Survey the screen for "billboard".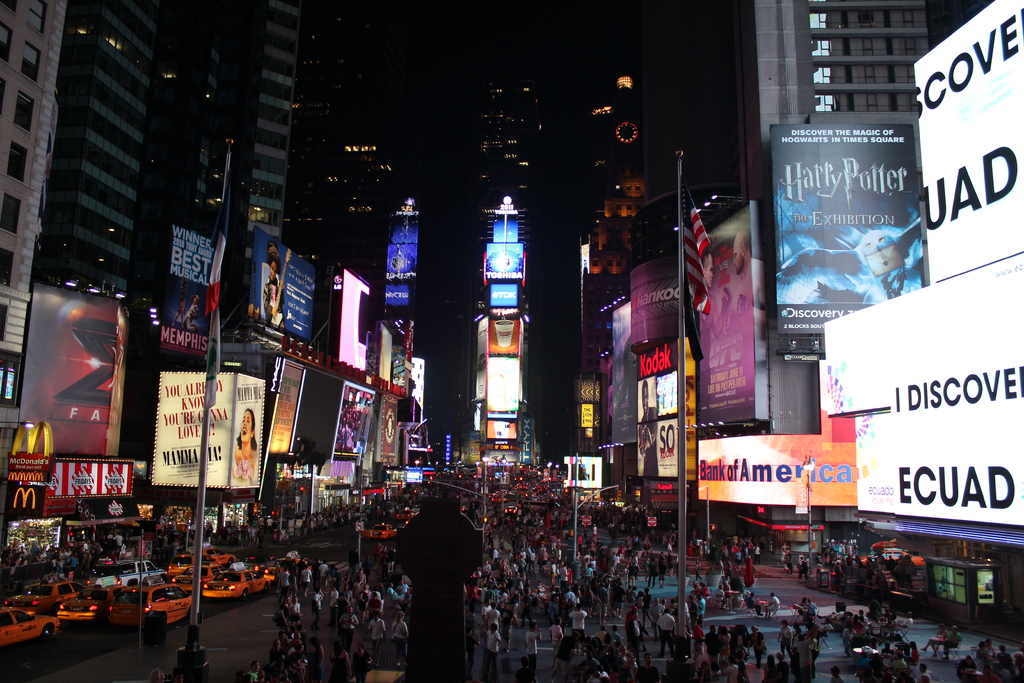
Survey found: bbox(147, 370, 265, 491).
